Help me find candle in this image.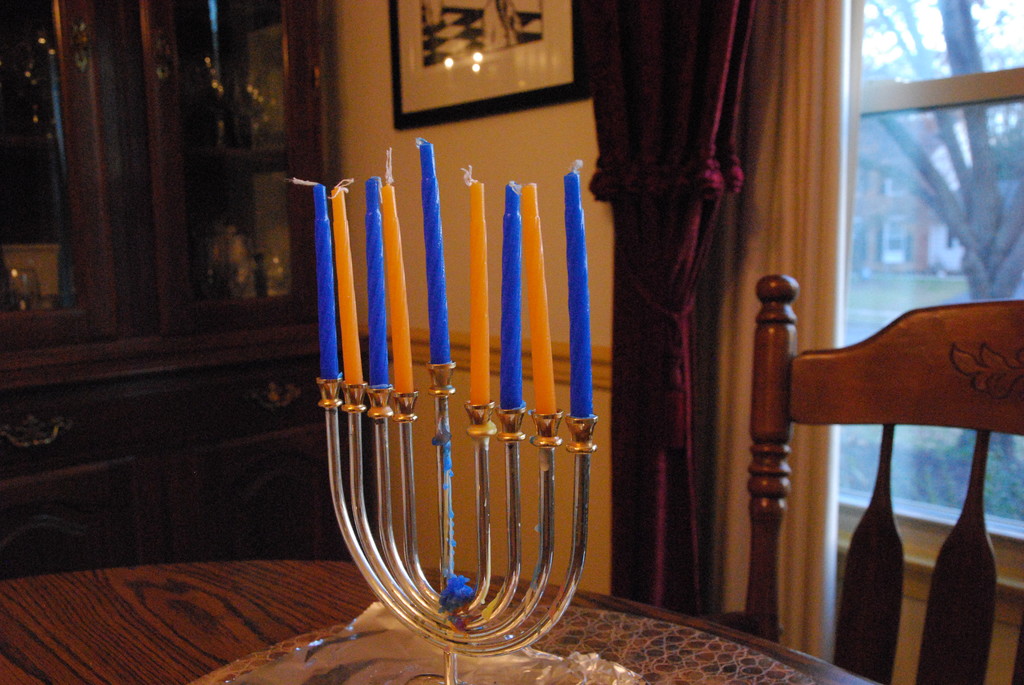
Found it: rect(463, 167, 490, 407).
